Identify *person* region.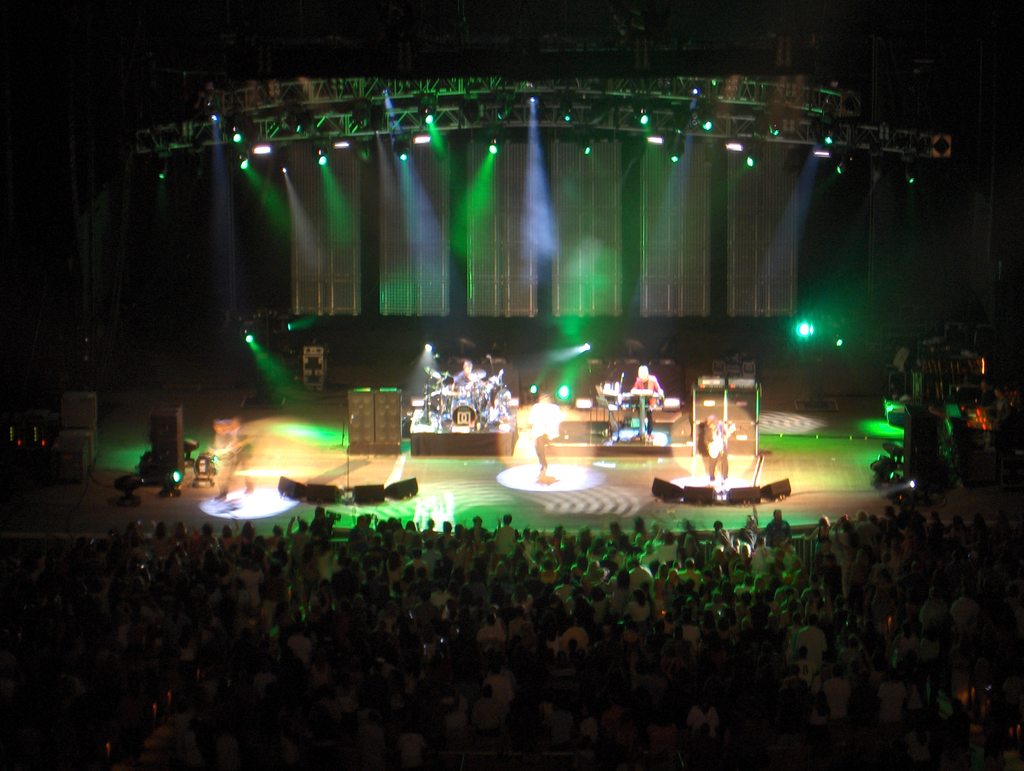
Region: pyautogui.locateOnScreen(628, 362, 664, 435).
